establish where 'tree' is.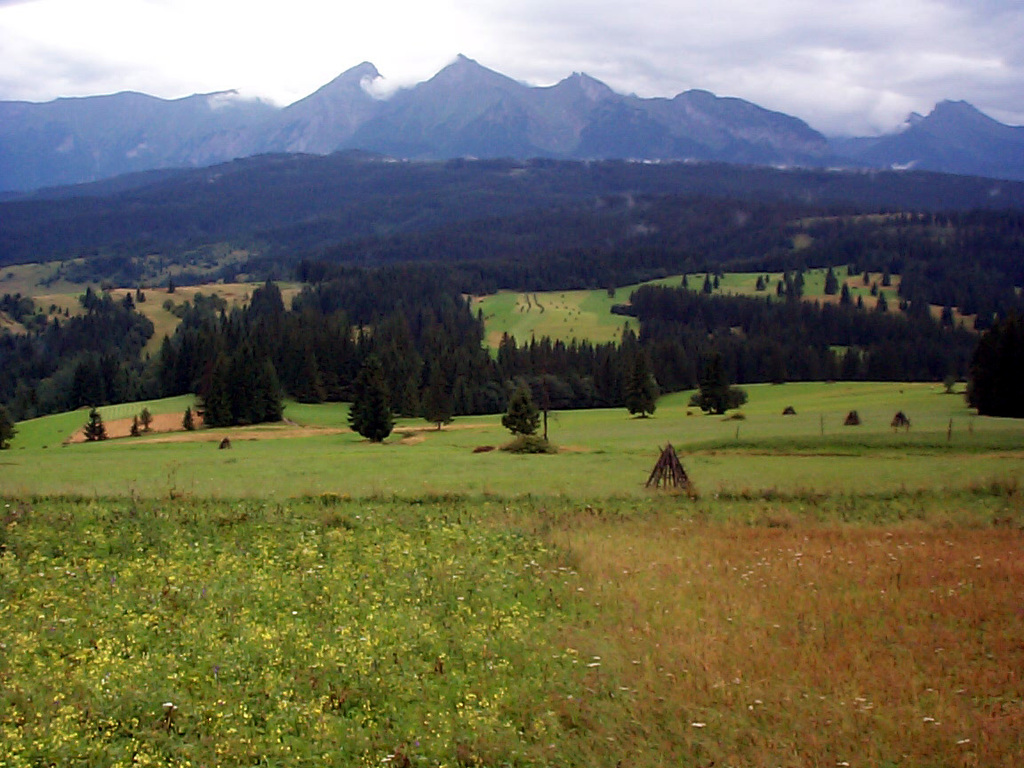
Established at (0,405,20,453).
